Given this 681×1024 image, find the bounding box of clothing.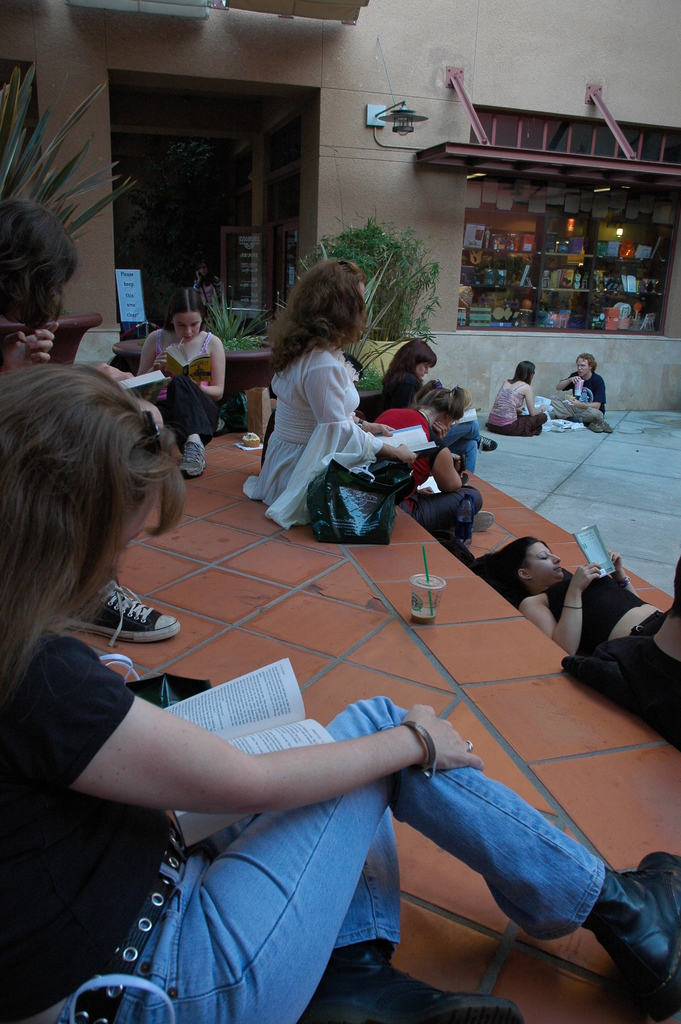
{"x1": 542, "y1": 576, "x2": 649, "y2": 657}.
